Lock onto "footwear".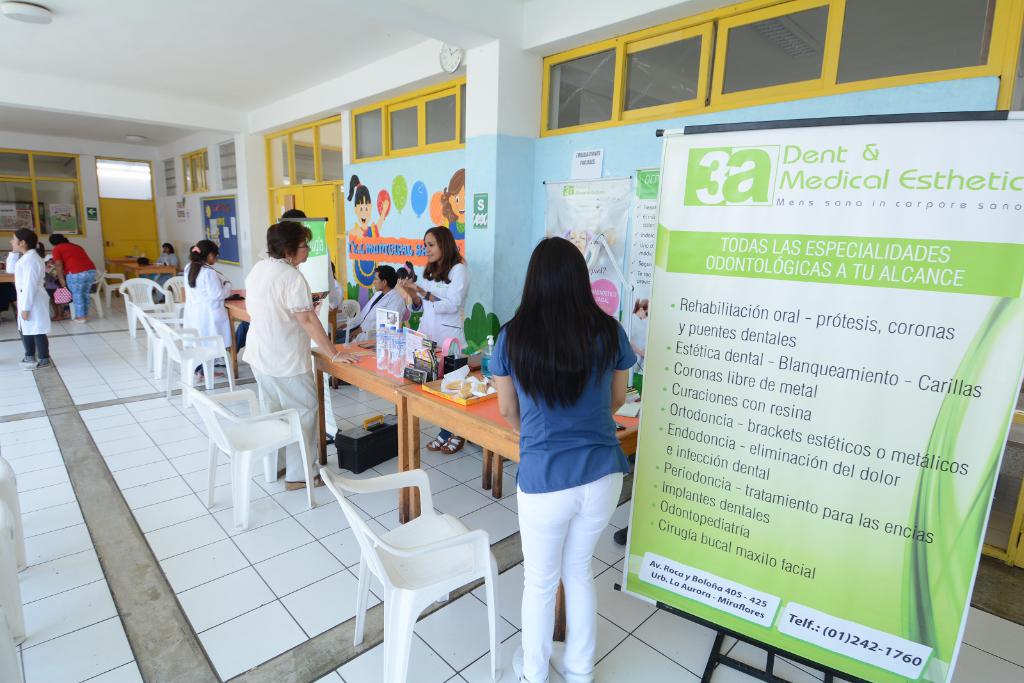
Locked: [212, 357, 225, 367].
